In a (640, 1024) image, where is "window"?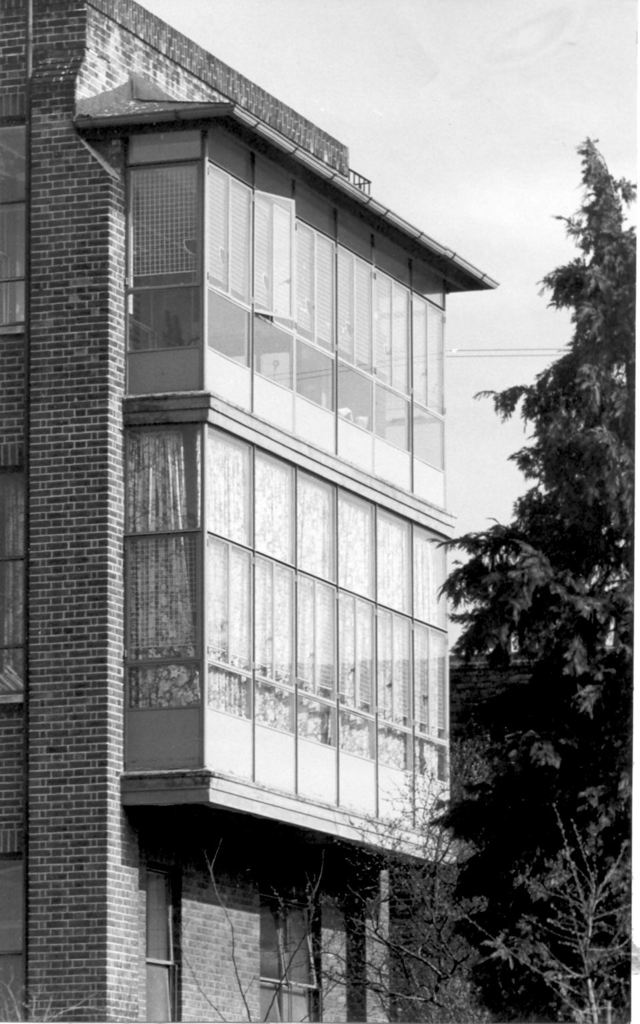
locate(258, 564, 291, 684).
